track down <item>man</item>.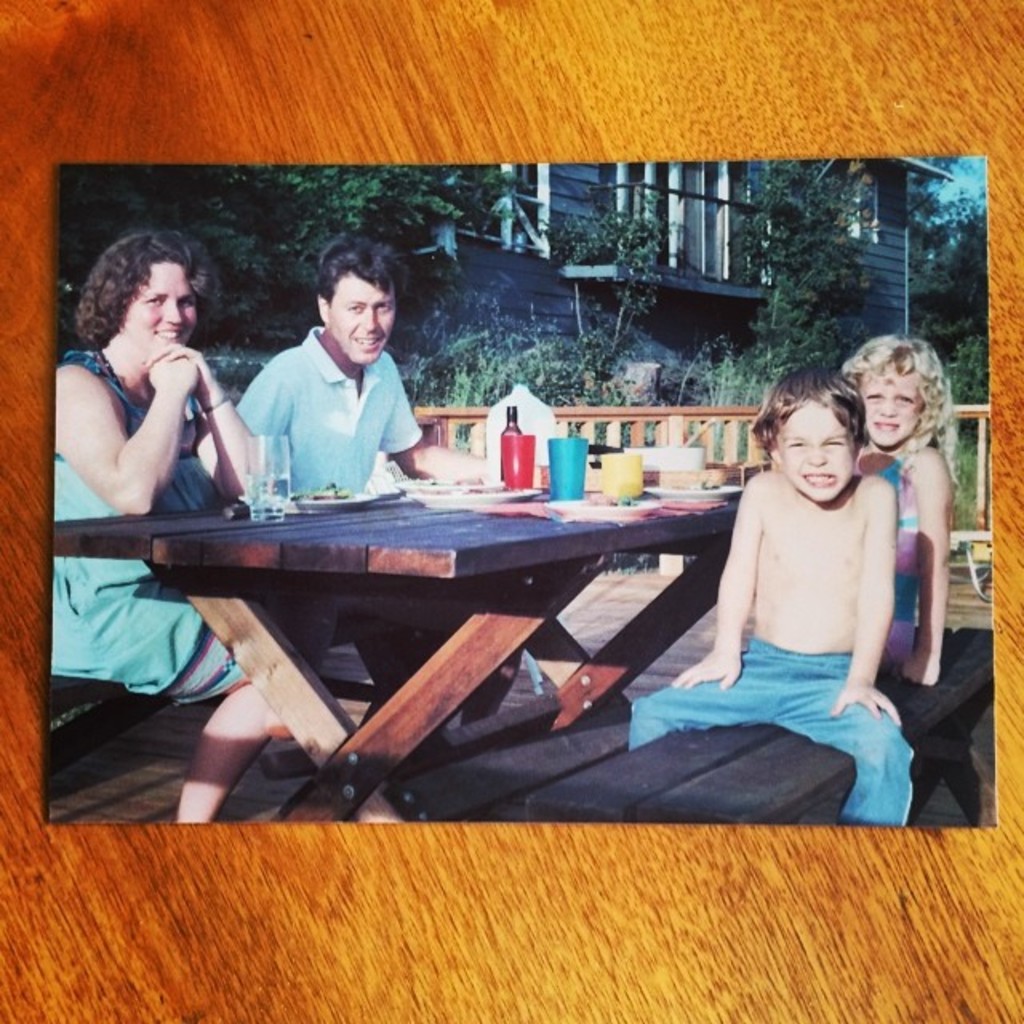
Tracked to BBox(222, 234, 562, 752).
